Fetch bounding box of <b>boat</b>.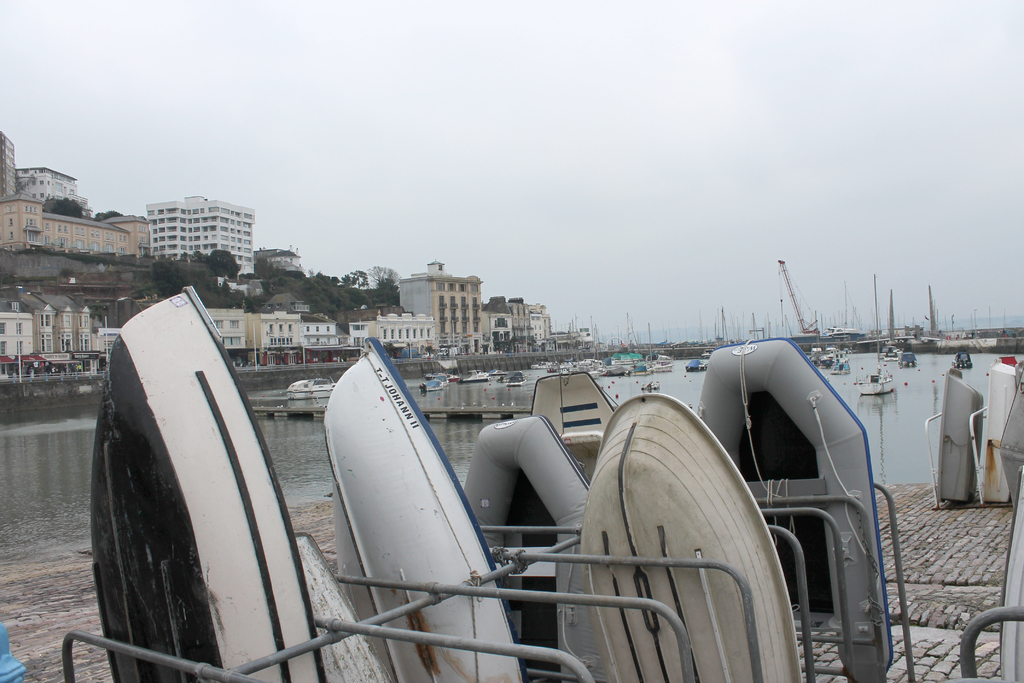
Bbox: [x1=58, y1=288, x2=347, y2=674].
